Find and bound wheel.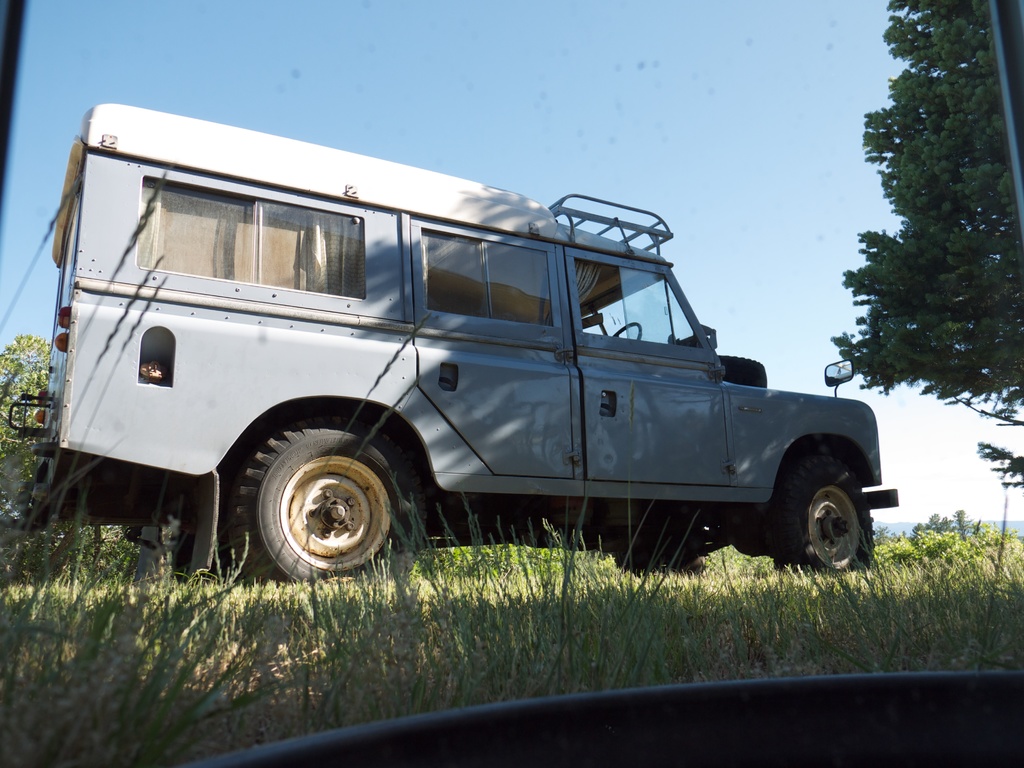
Bound: pyautogui.locateOnScreen(221, 419, 412, 580).
